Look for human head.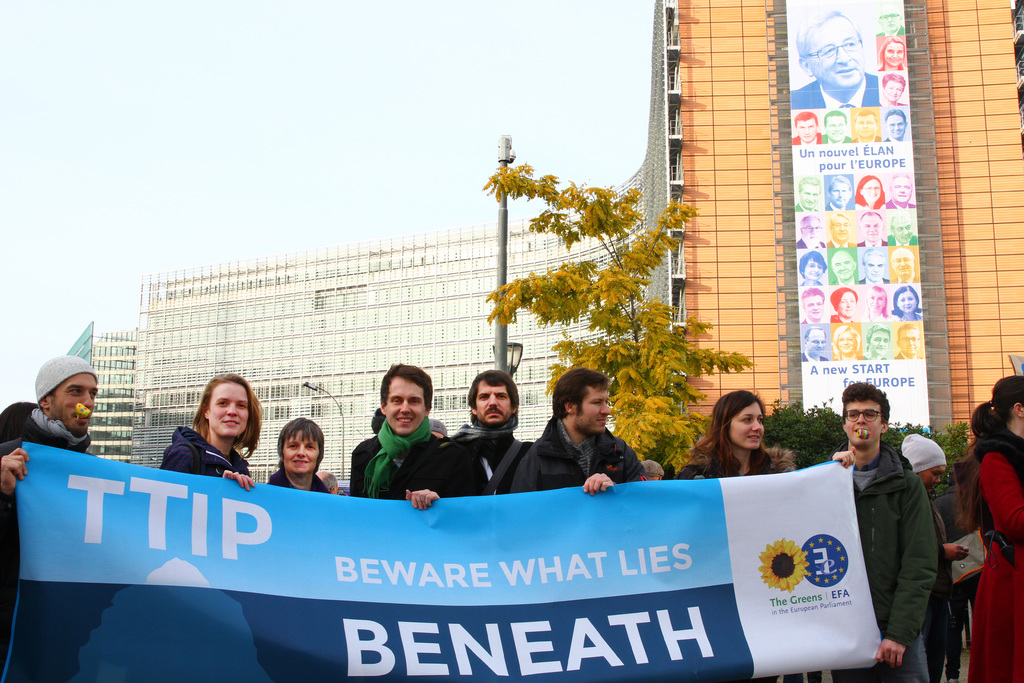
Found: (x1=803, y1=289, x2=824, y2=319).
